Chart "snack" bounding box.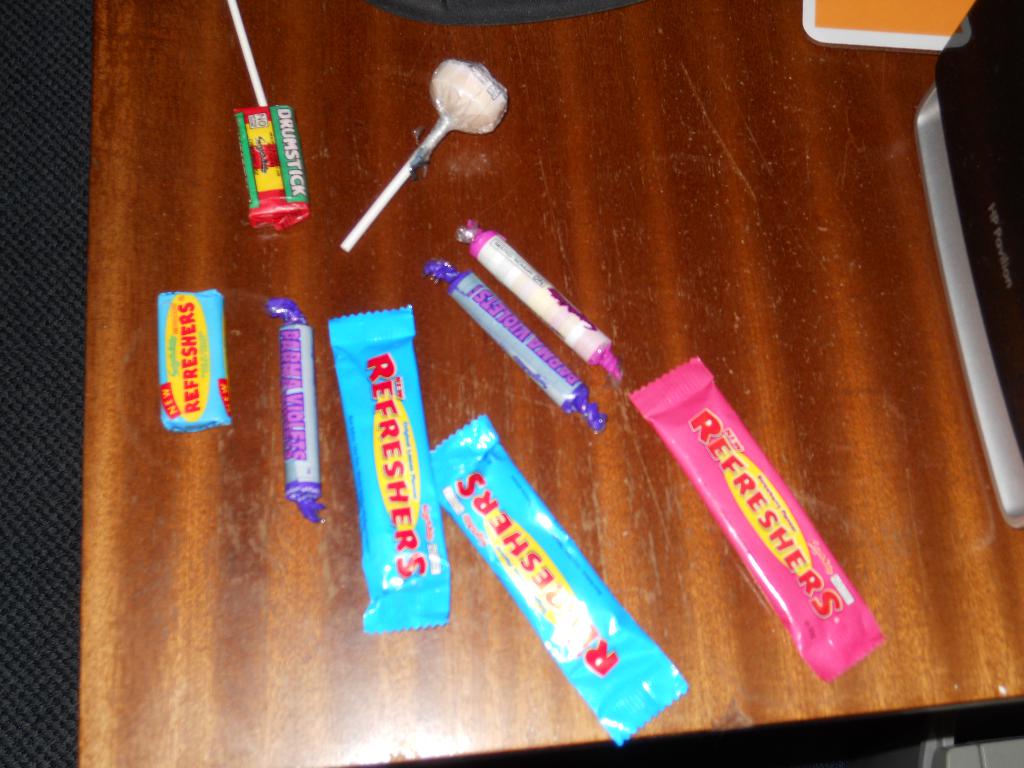
Charted: bbox=(267, 295, 321, 517).
